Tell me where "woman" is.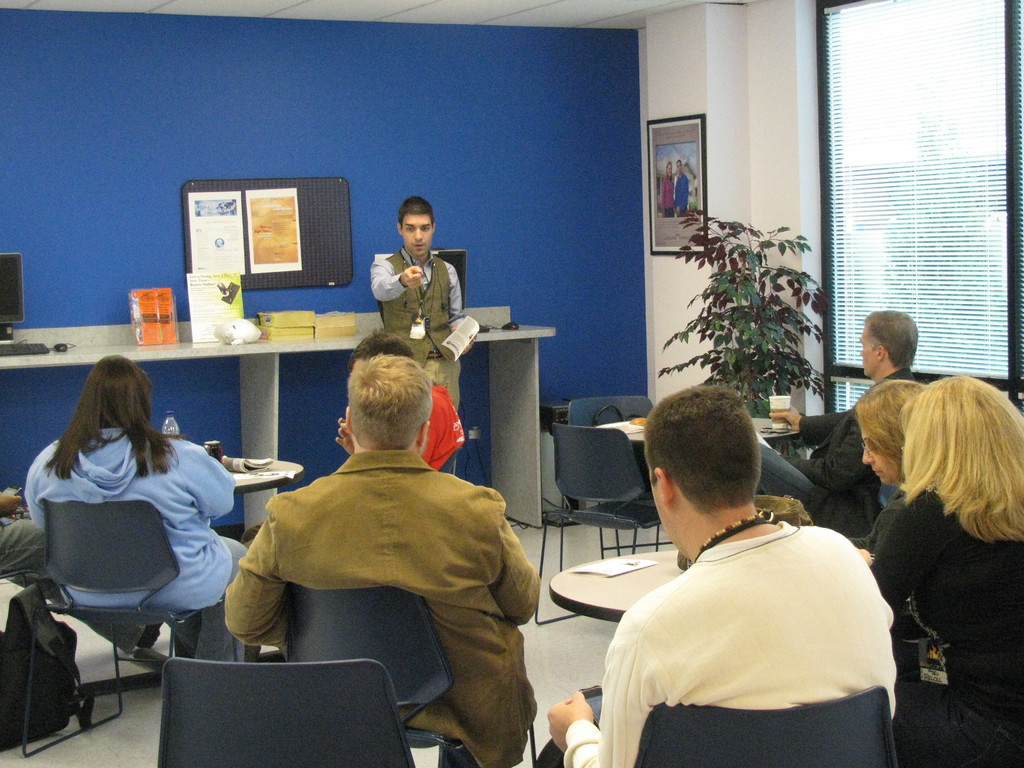
"woman" is at select_region(865, 373, 1023, 767).
